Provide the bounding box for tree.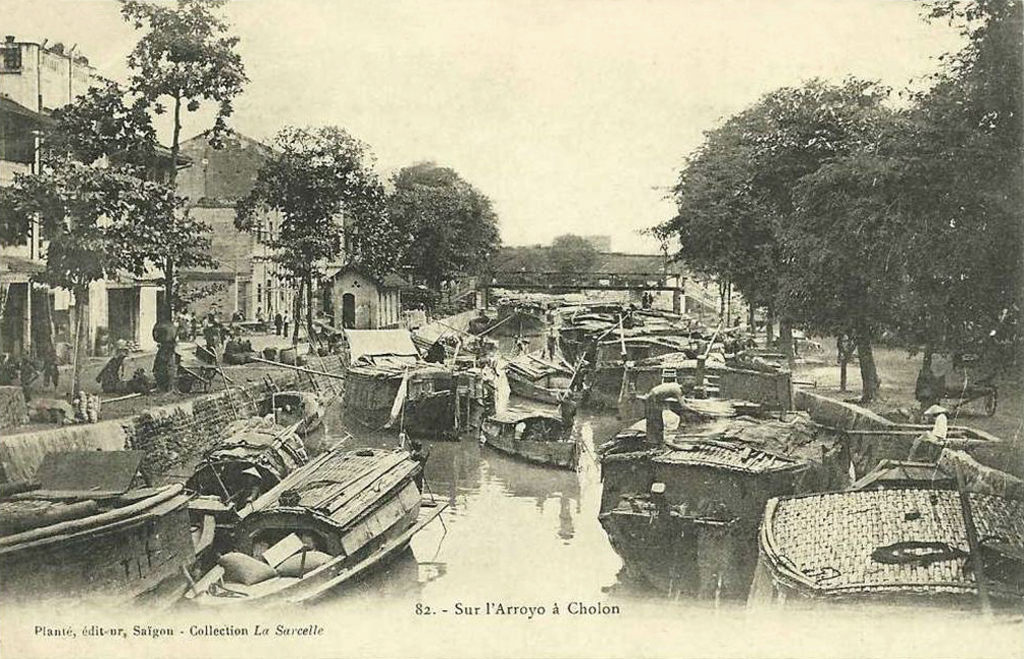
box=[230, 118, 398, 338].
